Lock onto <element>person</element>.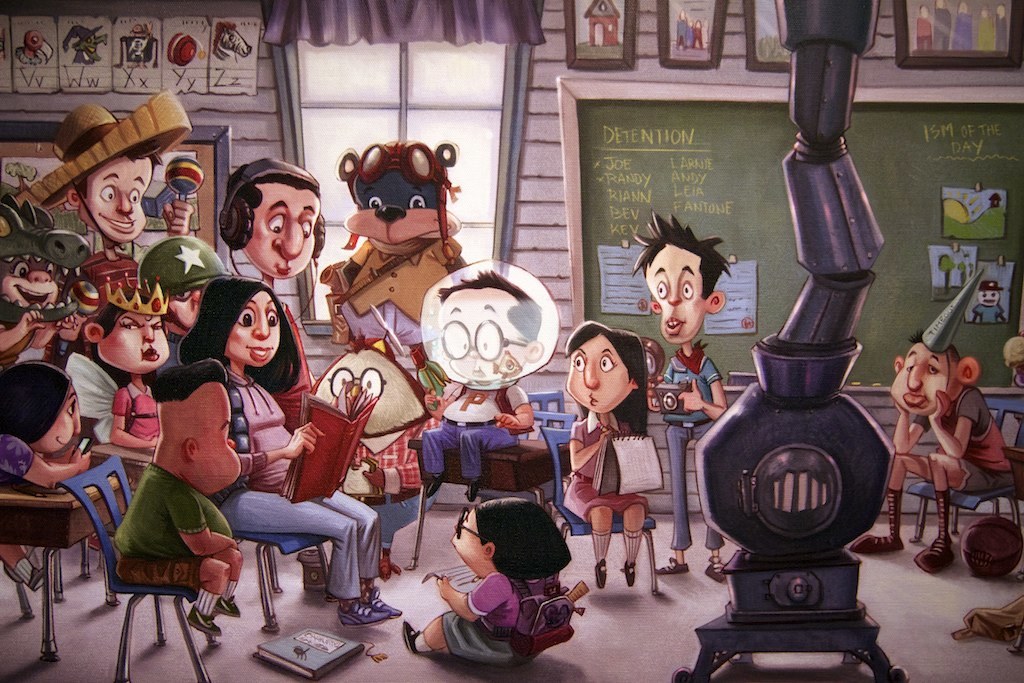
Locked: BBox(849, 330, 1016, 571).
